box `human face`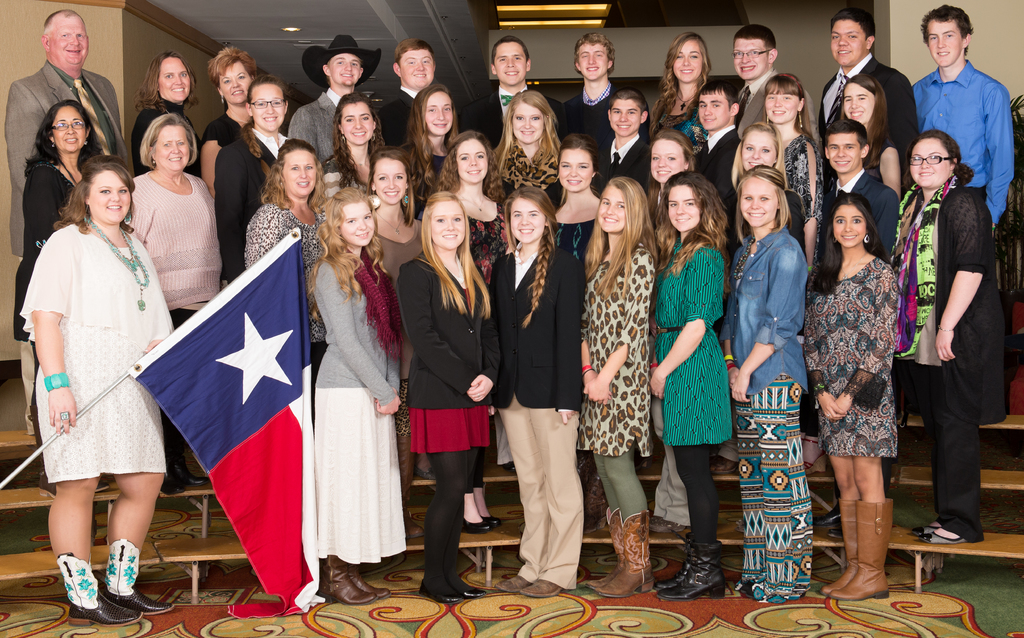
box=[673, 43, 701, 83]
